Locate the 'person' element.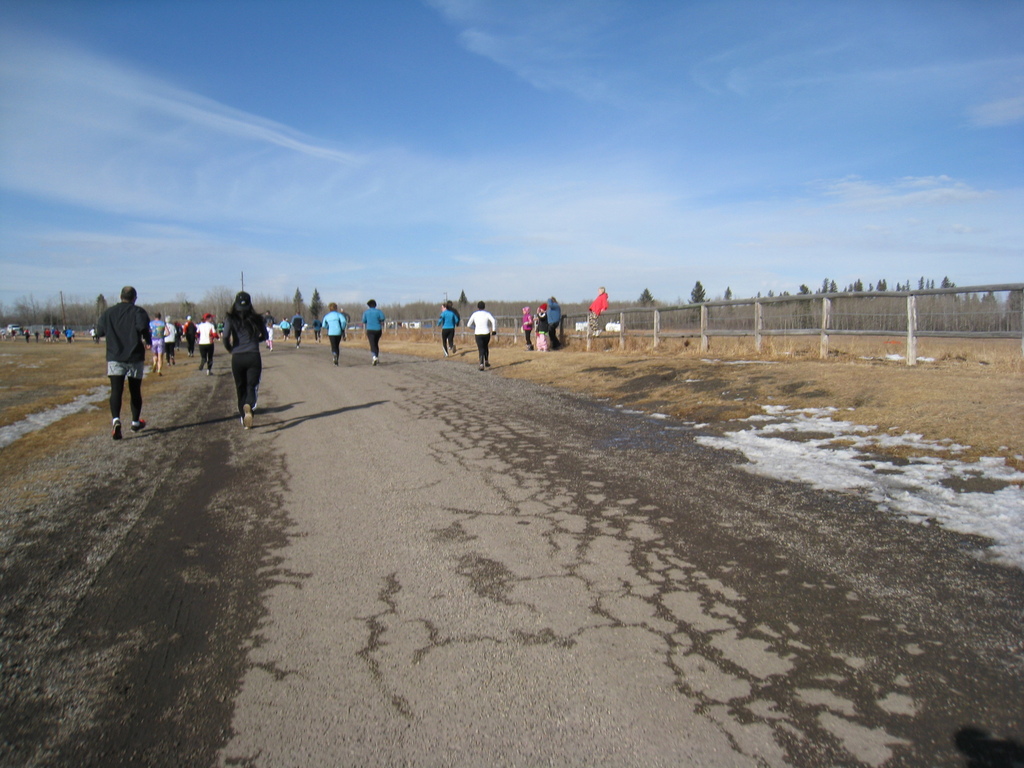
Element bbox: locate(588, 280, 611, 335).
